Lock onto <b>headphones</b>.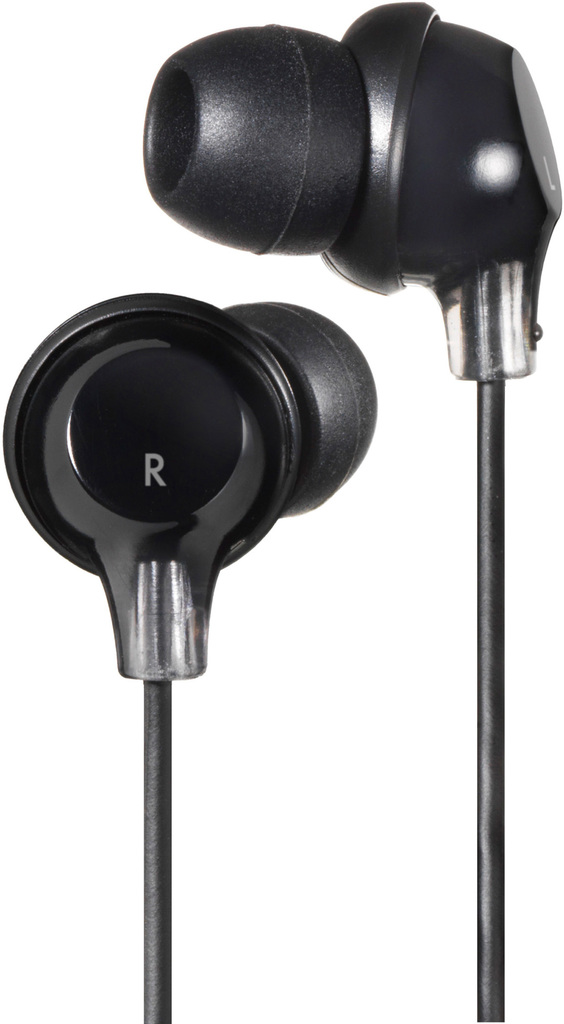
Locked: bbox=(0, 0, 563, 1023).
